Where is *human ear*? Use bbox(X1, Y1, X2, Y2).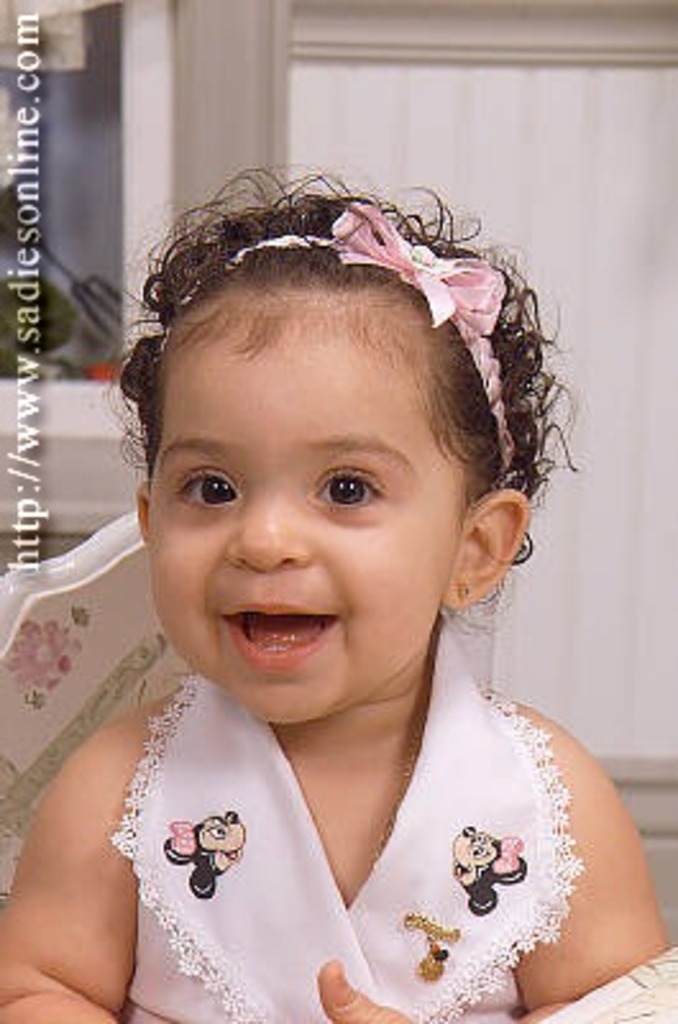
bbox(443, 492, 530, 609).
